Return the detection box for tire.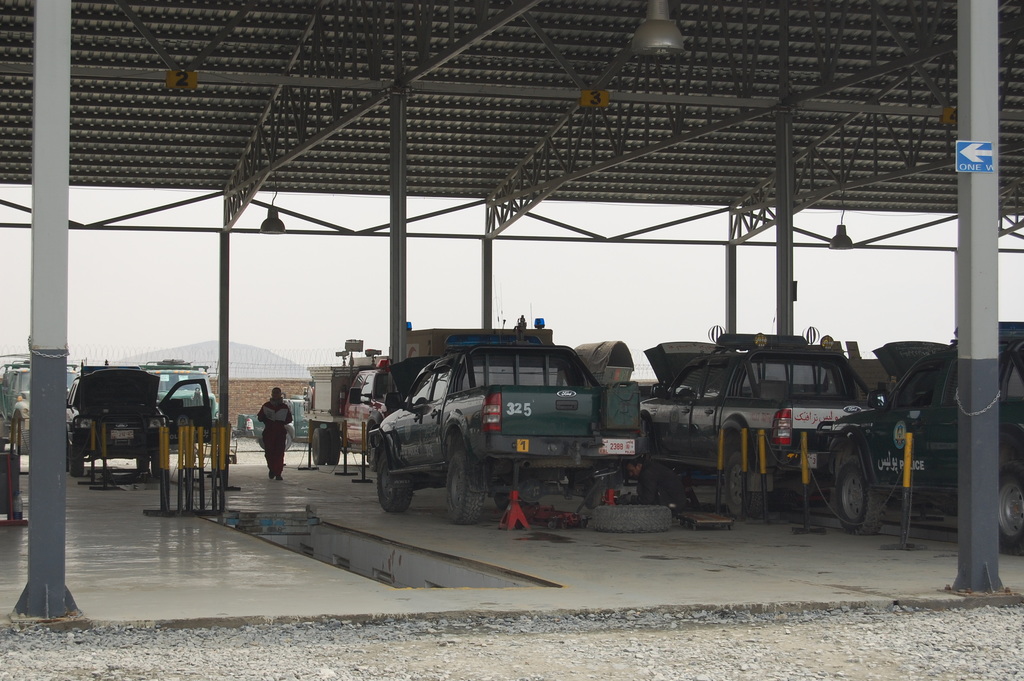
x1=330 y1=428 x2=342 y2=465.
